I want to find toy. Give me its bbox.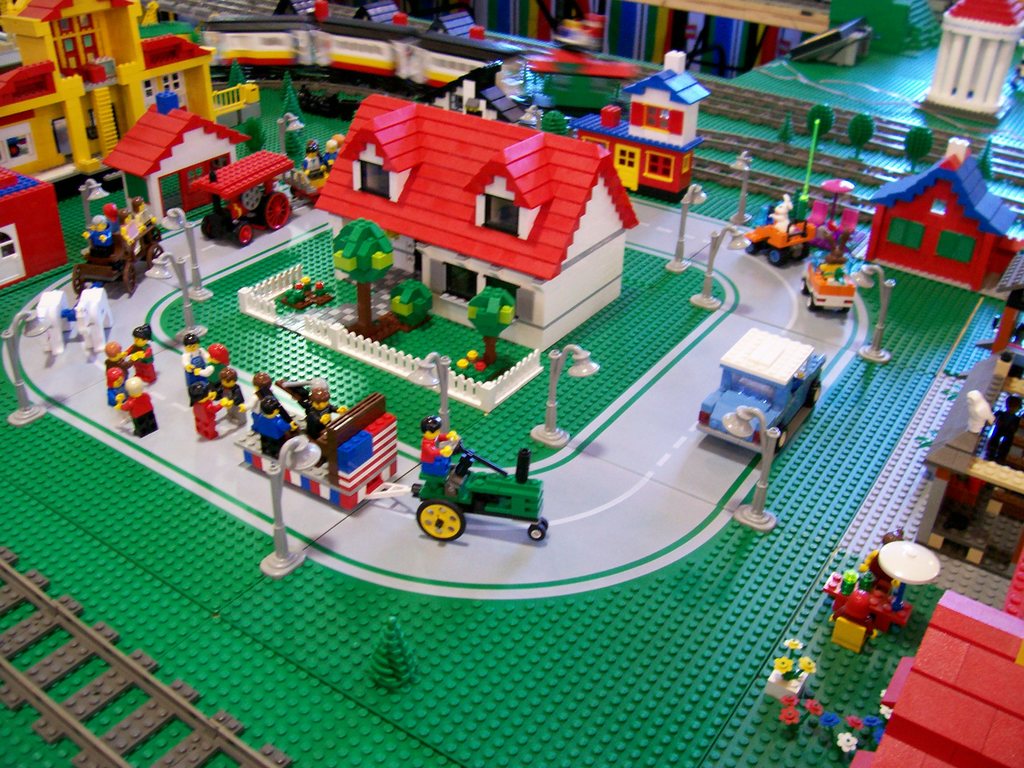
[531,345,598,445].
